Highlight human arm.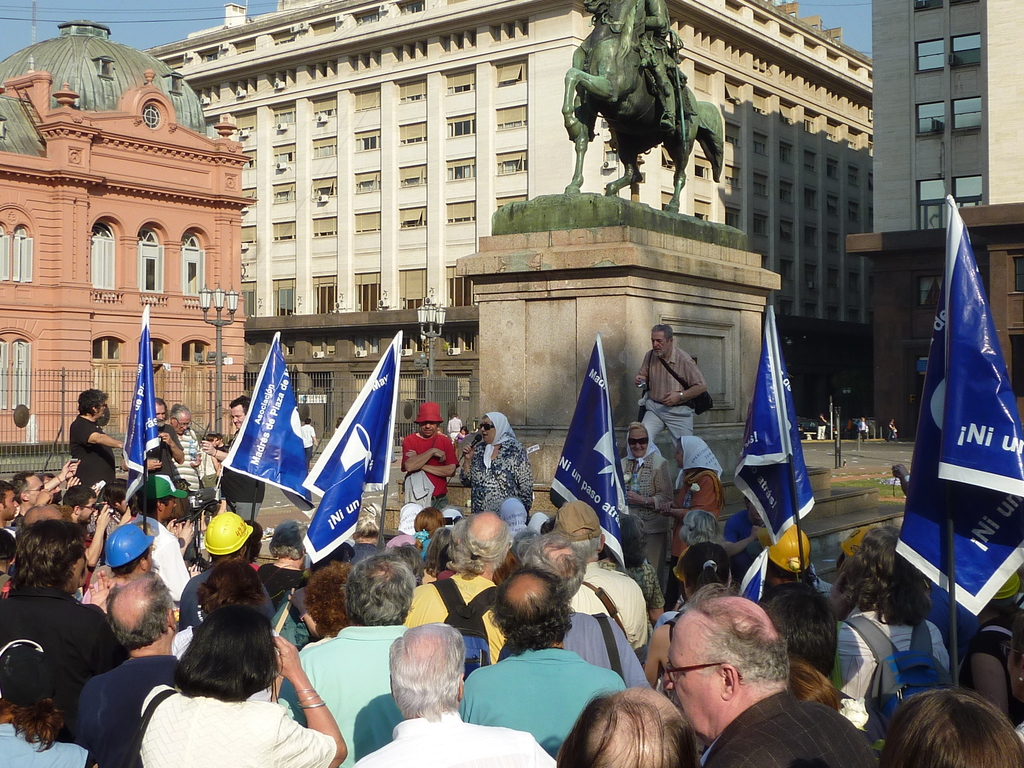
Highlighted region: box(169, 515, 198, 558).
